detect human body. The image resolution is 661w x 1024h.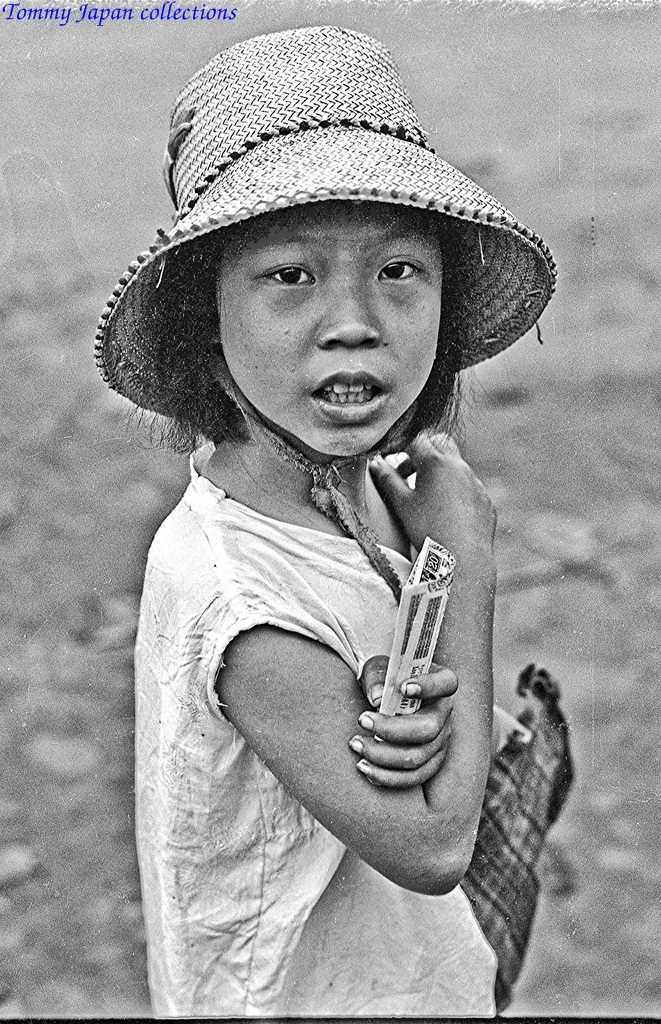
<box>68,215,586,982</box>.
